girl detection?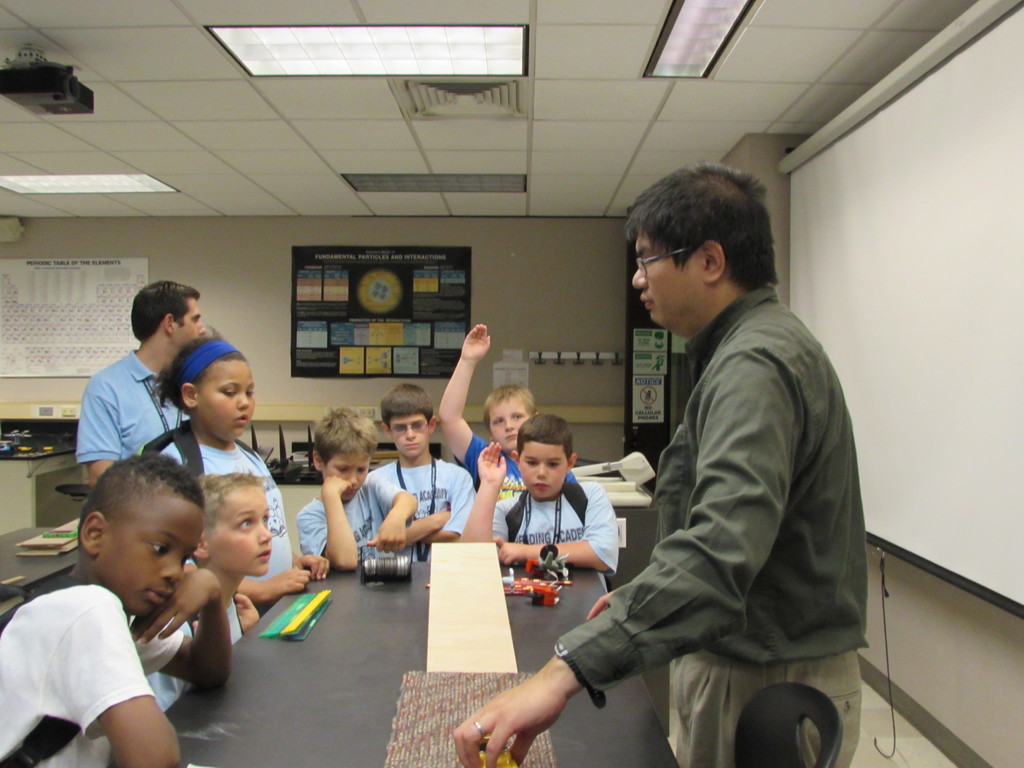
<box>141,325,332,611</box>
